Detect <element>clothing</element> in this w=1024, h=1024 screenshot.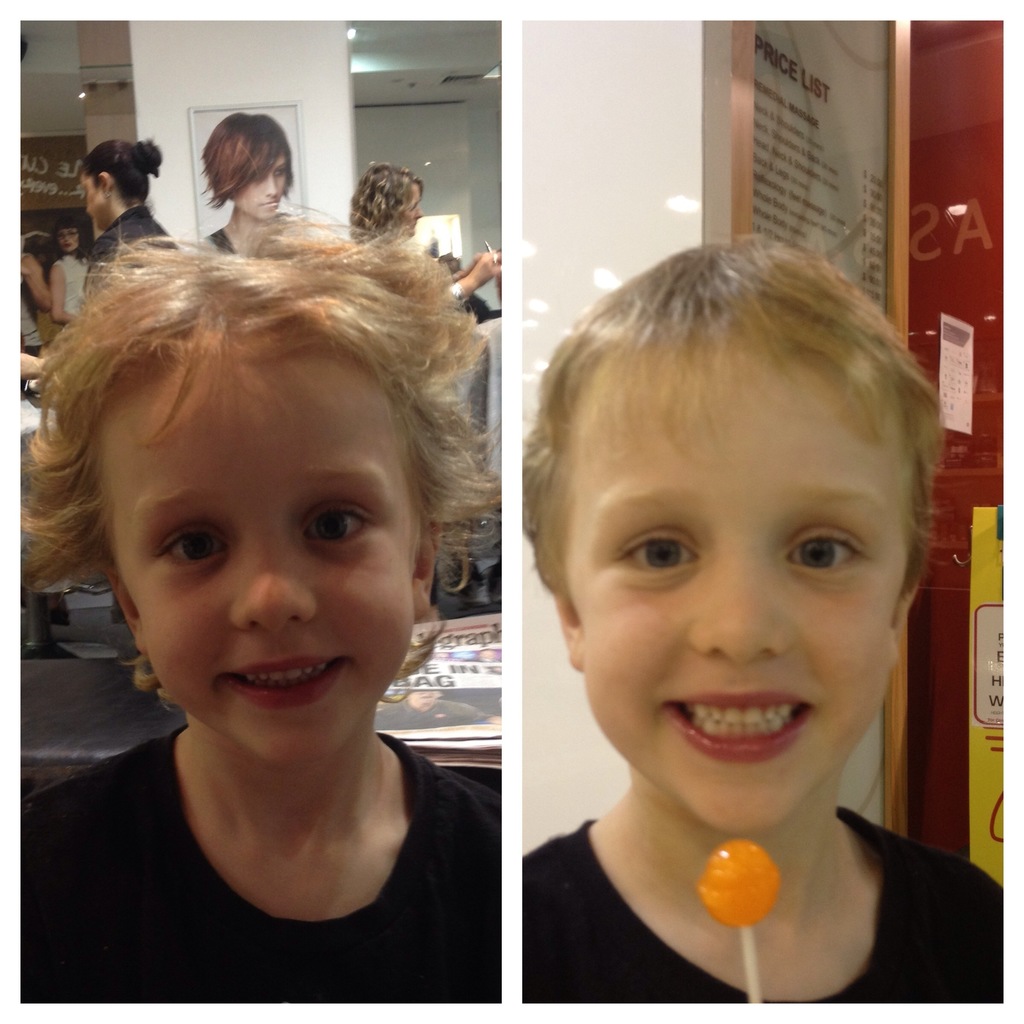
Detection: region(40, 246, 84, 325).
